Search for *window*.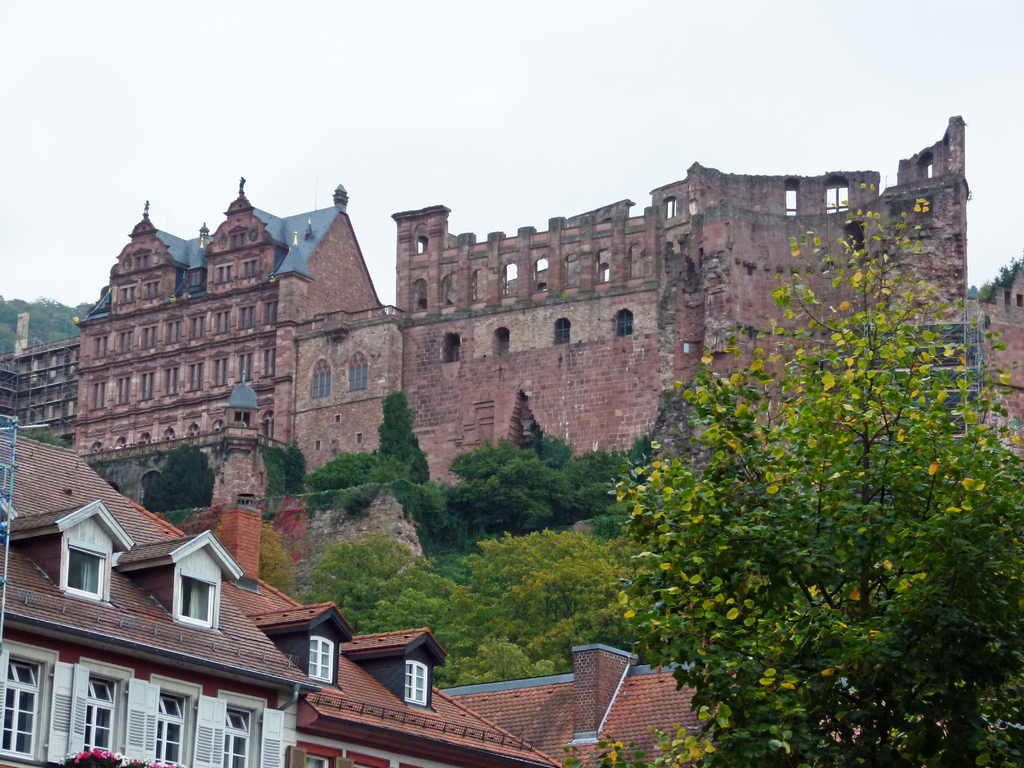
Found at pyautogui.locateOnScreen(230, 408, 250, 429).
